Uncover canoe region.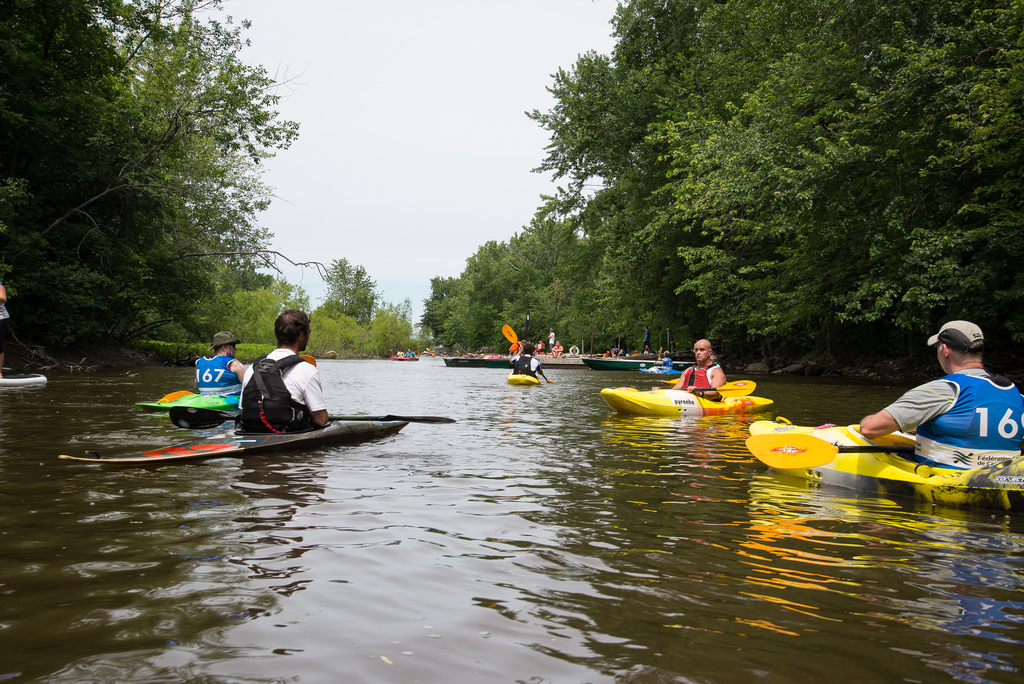
Uncovered: bbox(447, 358, 515, 368).
